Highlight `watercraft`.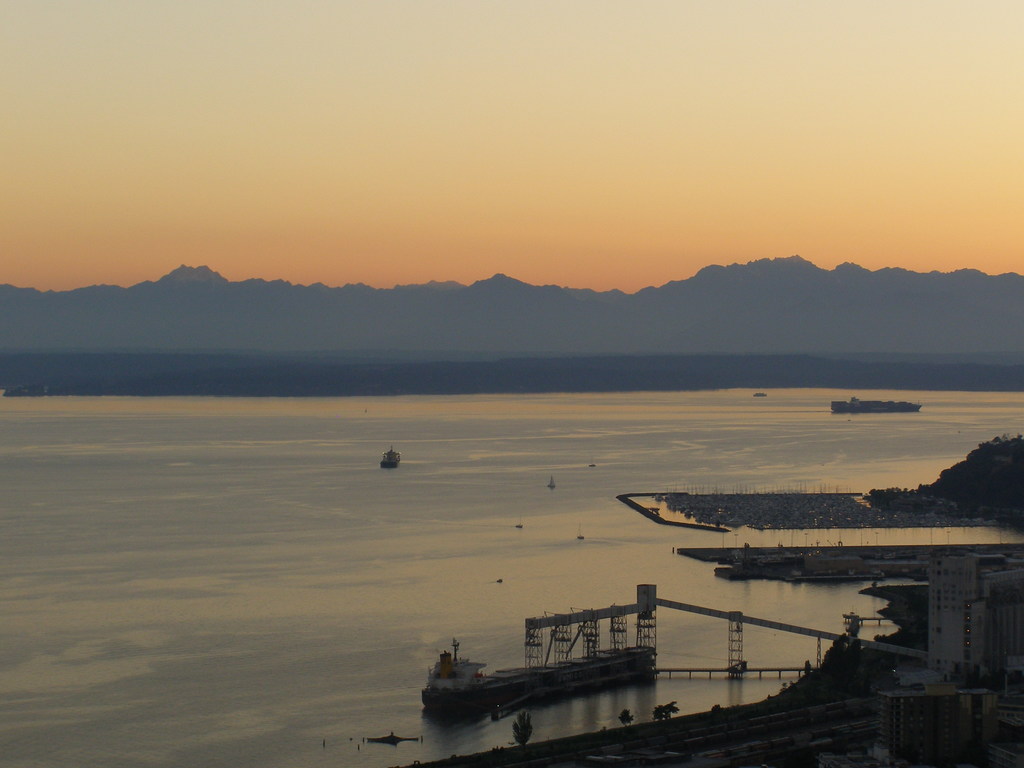
Highlighted region: crop(377, 447, 403, 467).
